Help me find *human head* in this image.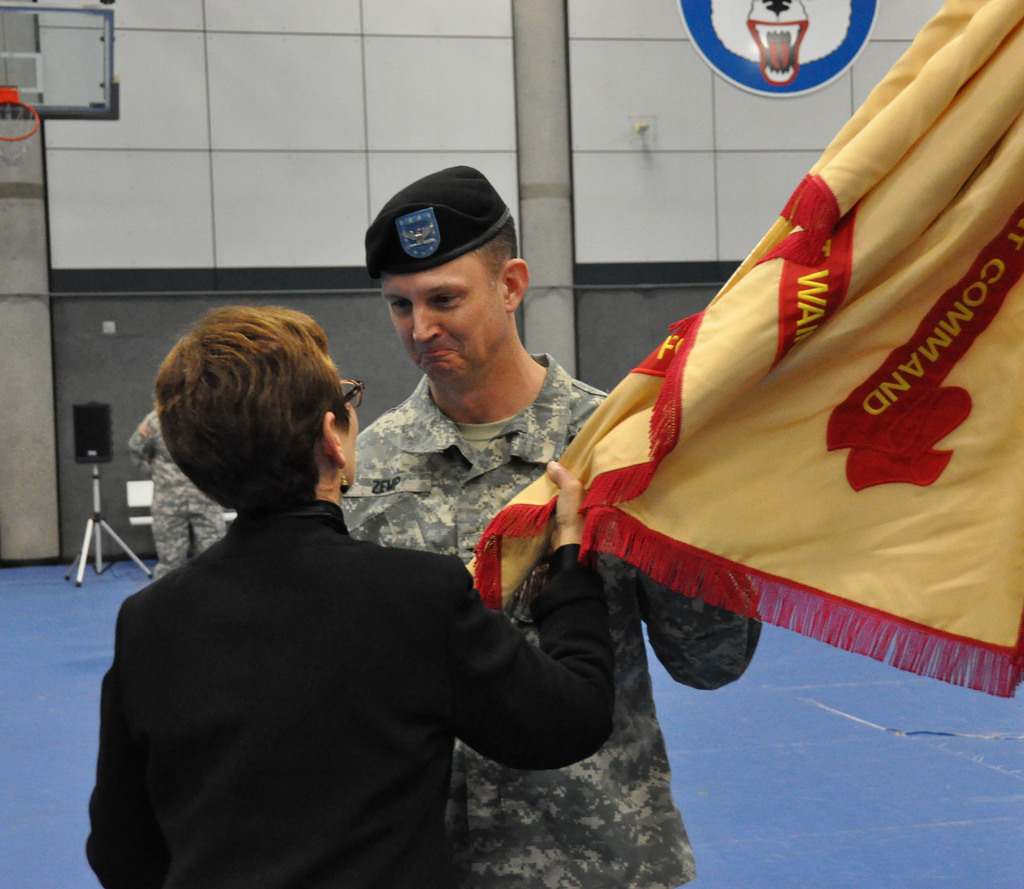
Found it: bbox=(136, 295, 373, 532).
